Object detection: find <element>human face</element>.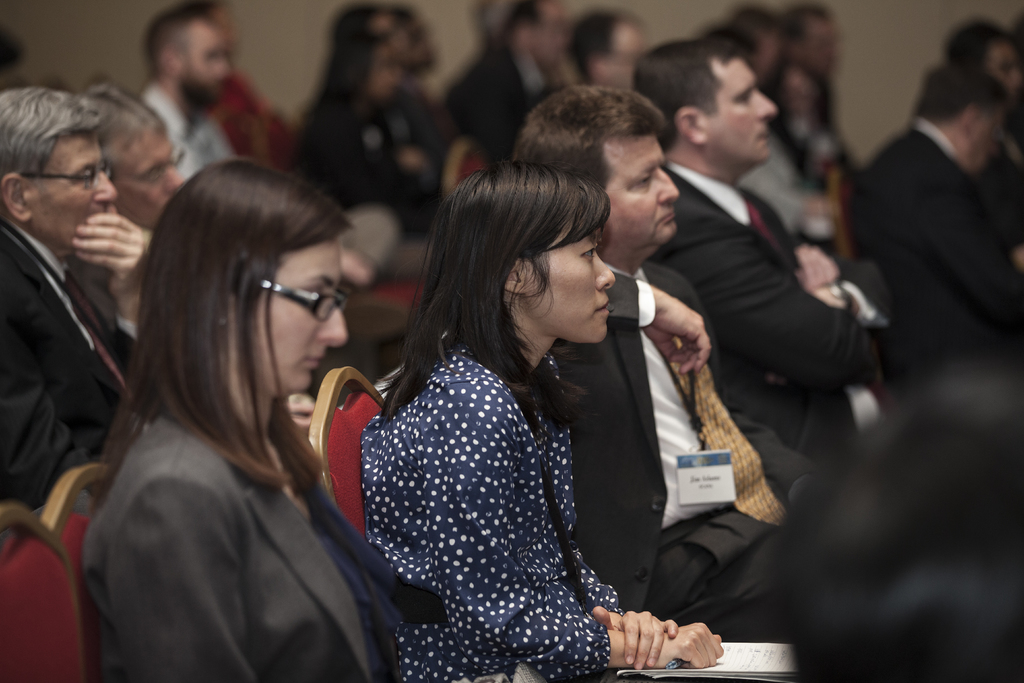
region(609, 142, 680, 256).
